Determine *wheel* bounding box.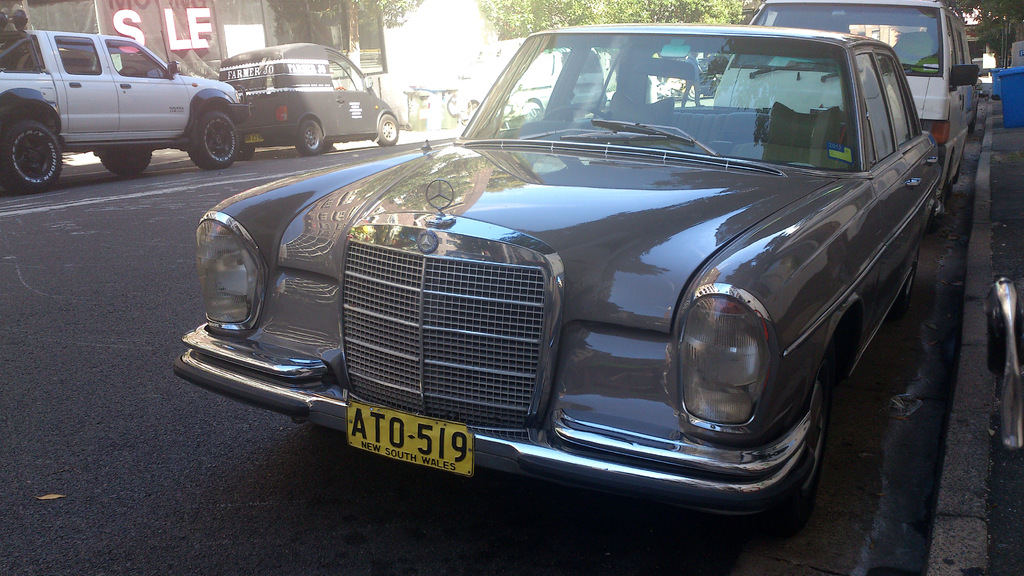
Determined: BBox(2, 84, 58, 173).
